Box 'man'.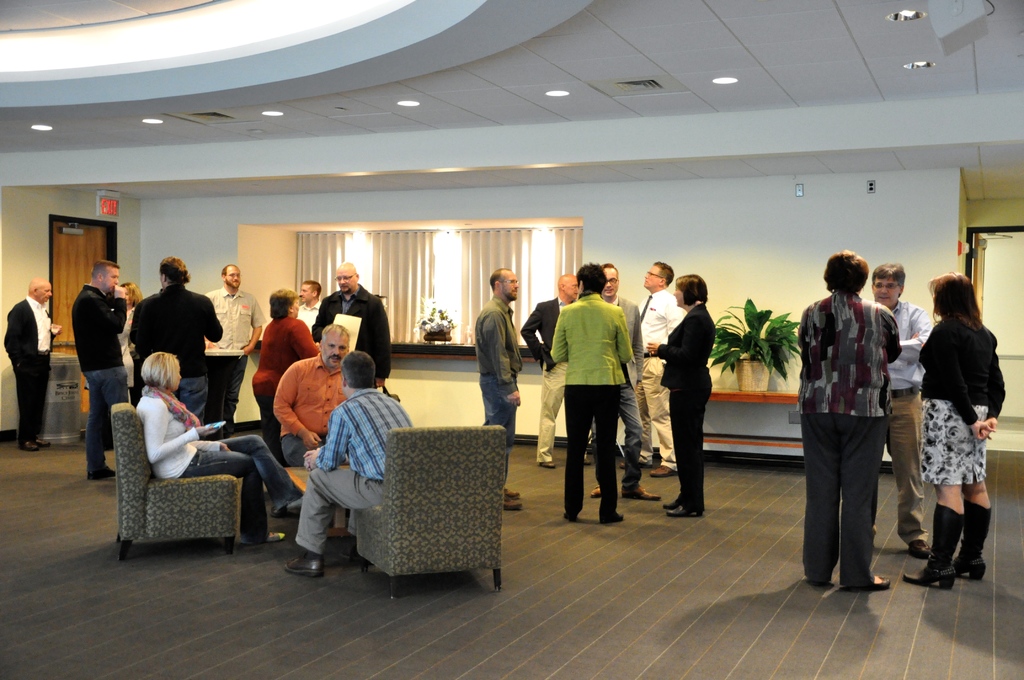
bbox(271, 323, 352, 468).
